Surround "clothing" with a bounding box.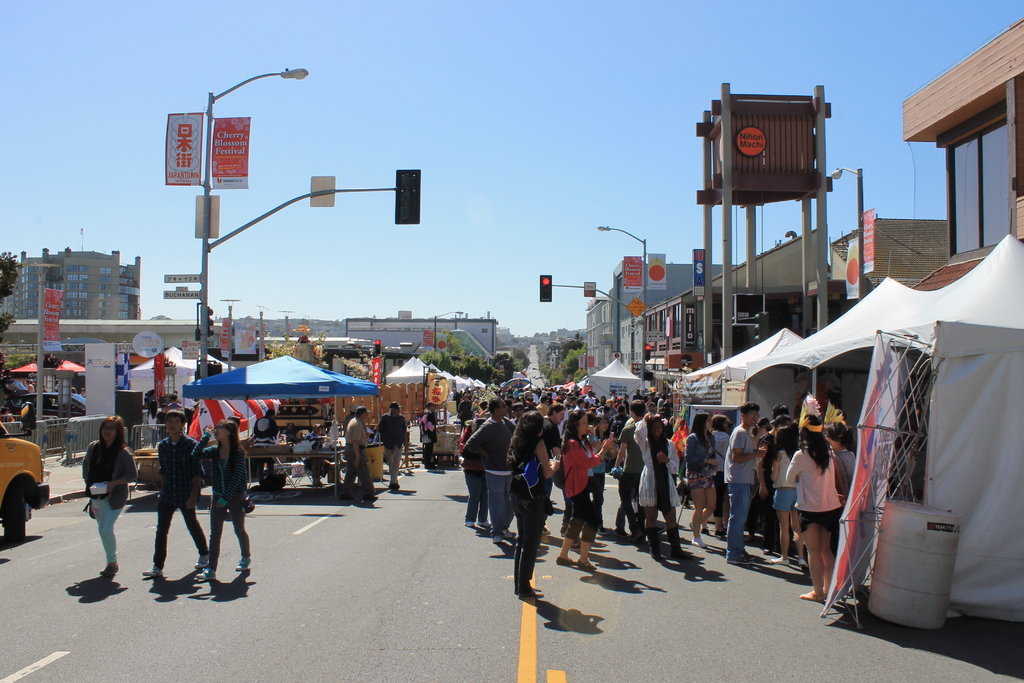
376, 407, 408, 491.
